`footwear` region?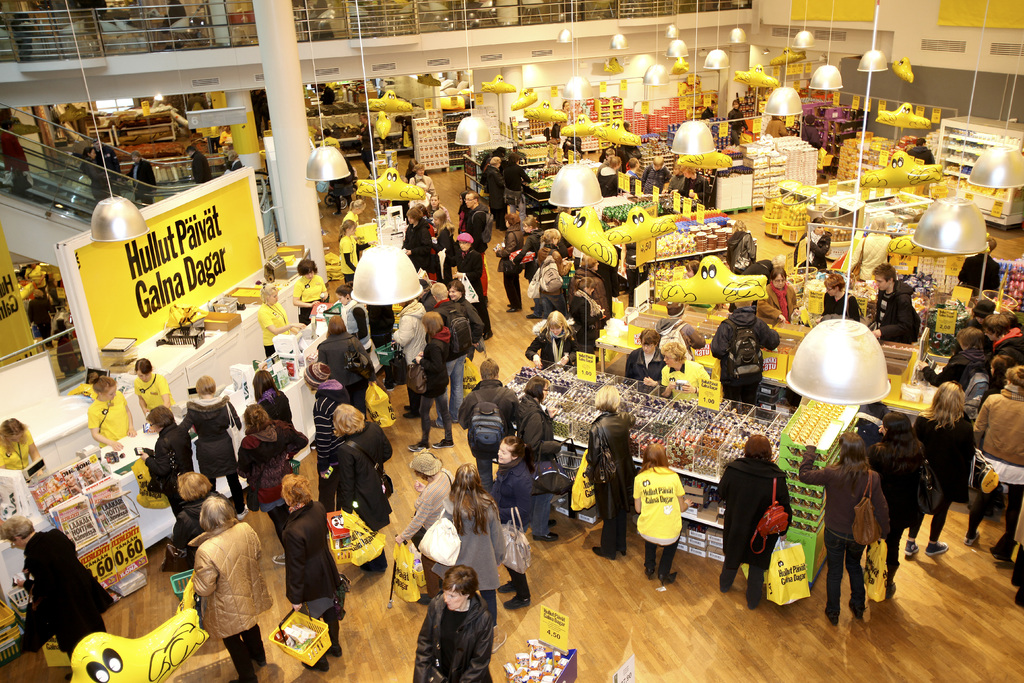
(851, 593, 870, 623)
